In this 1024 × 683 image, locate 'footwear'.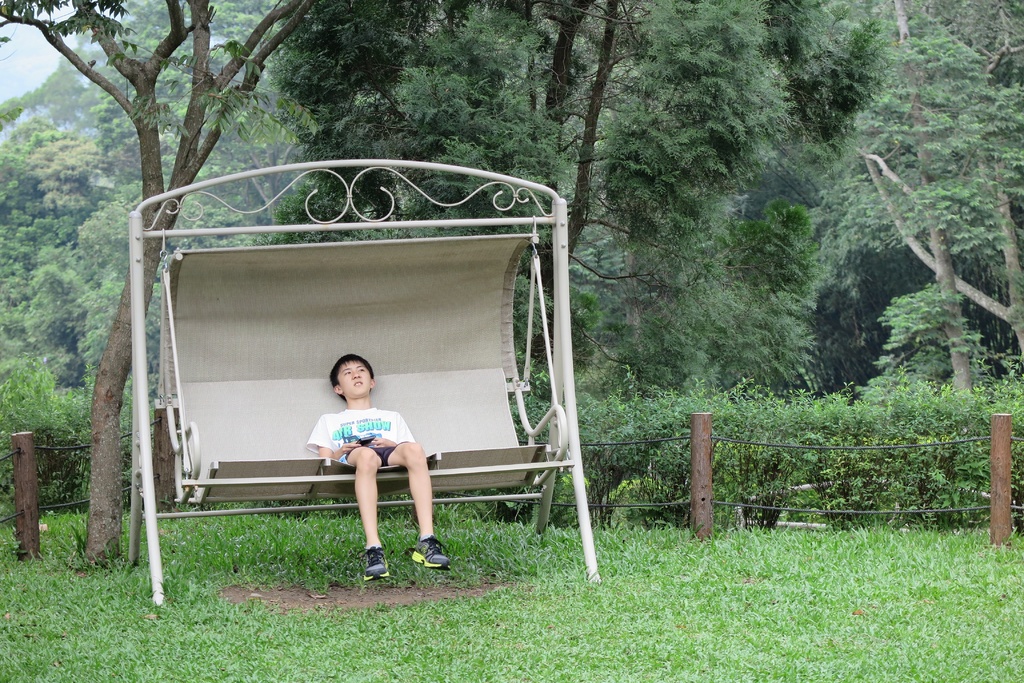
Bounding box: bbox=[363, 545, 389, 581].
